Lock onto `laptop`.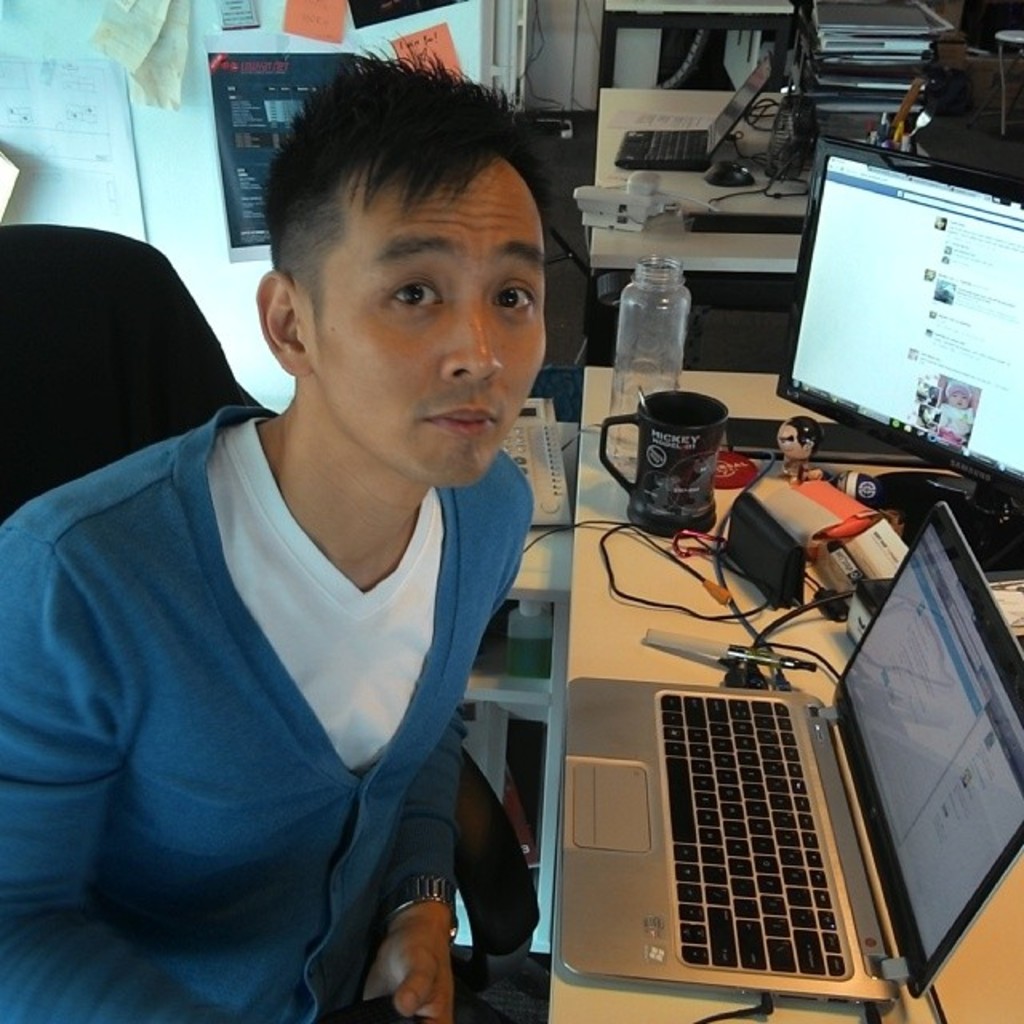
Locked: box=[533, 426, 995, 1013].
